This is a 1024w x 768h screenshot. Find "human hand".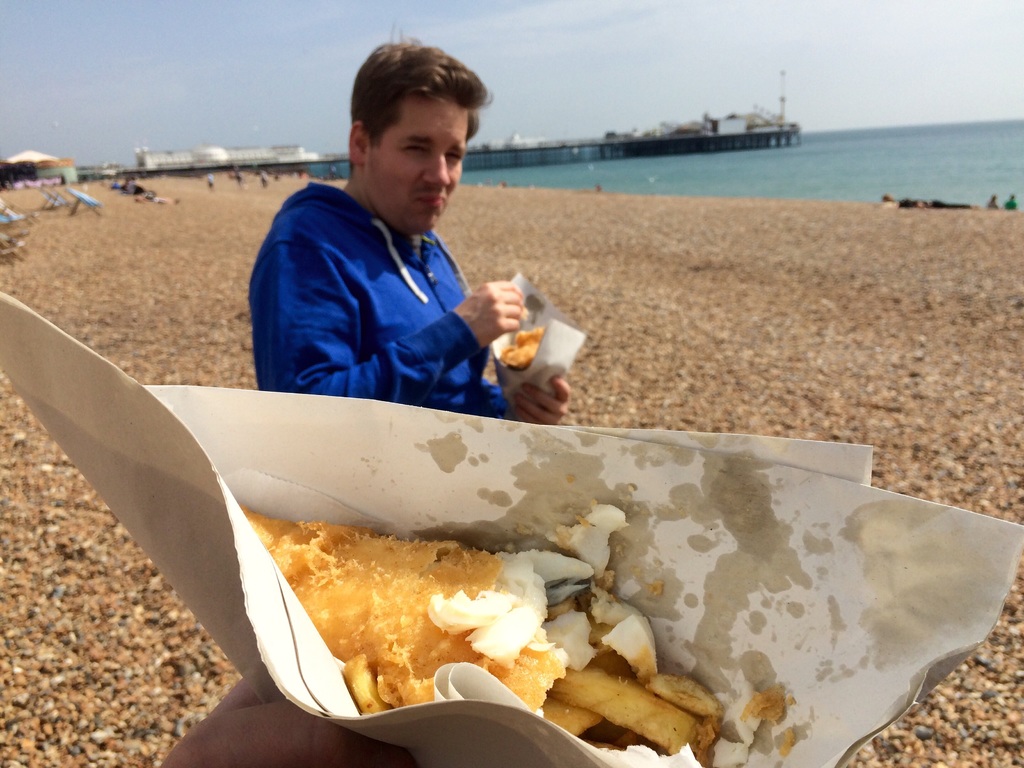
Bounding box: 505:373:575:428.
